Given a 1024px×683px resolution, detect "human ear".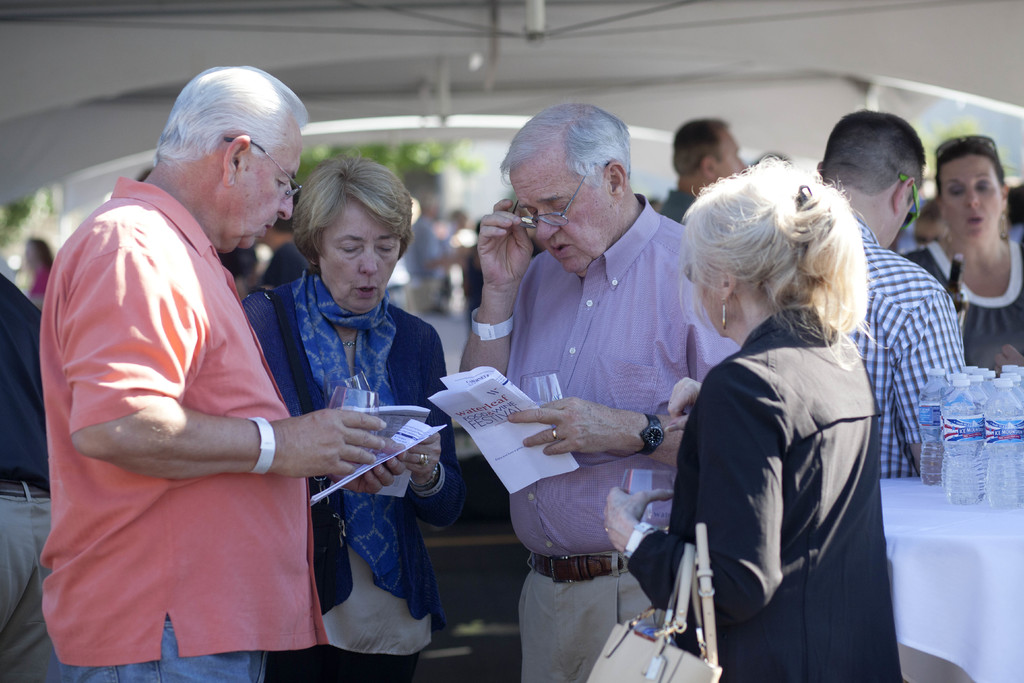
(left=1000, top=179, right=1013, bottom=204).
